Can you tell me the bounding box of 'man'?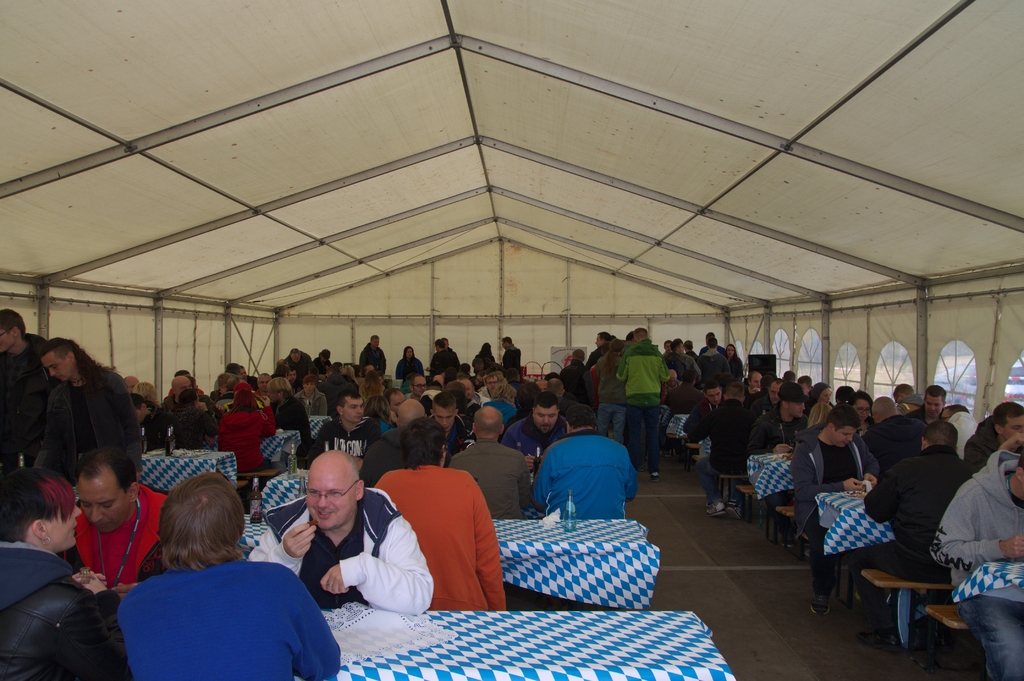
273:357:287:369.
